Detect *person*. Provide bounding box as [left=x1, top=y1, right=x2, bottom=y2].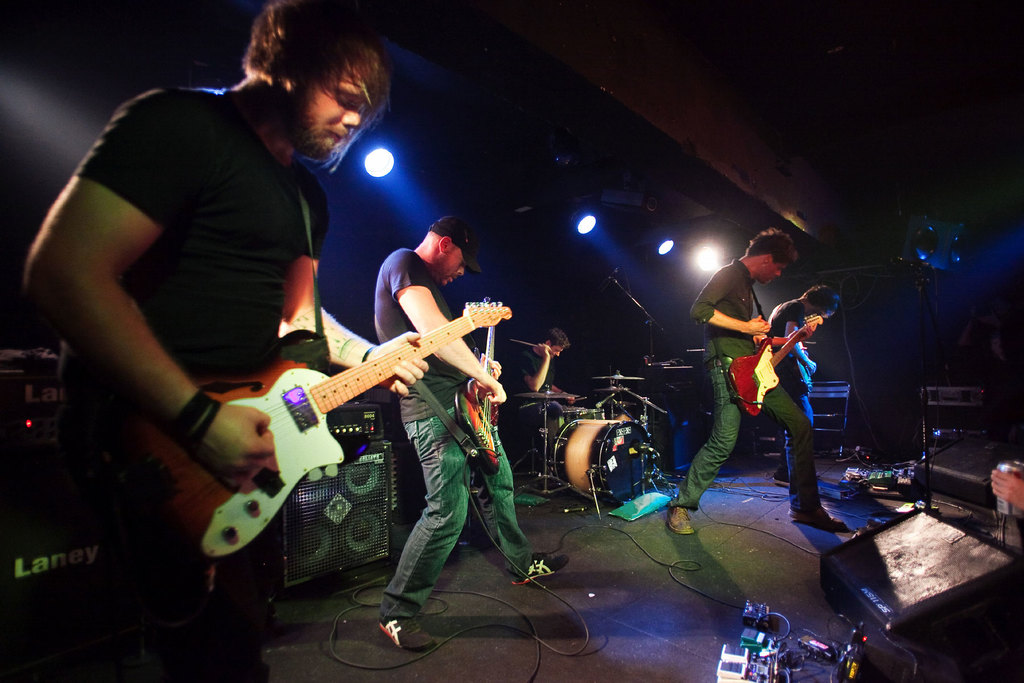
[left=754, top=283, right=845, bottom=491].
